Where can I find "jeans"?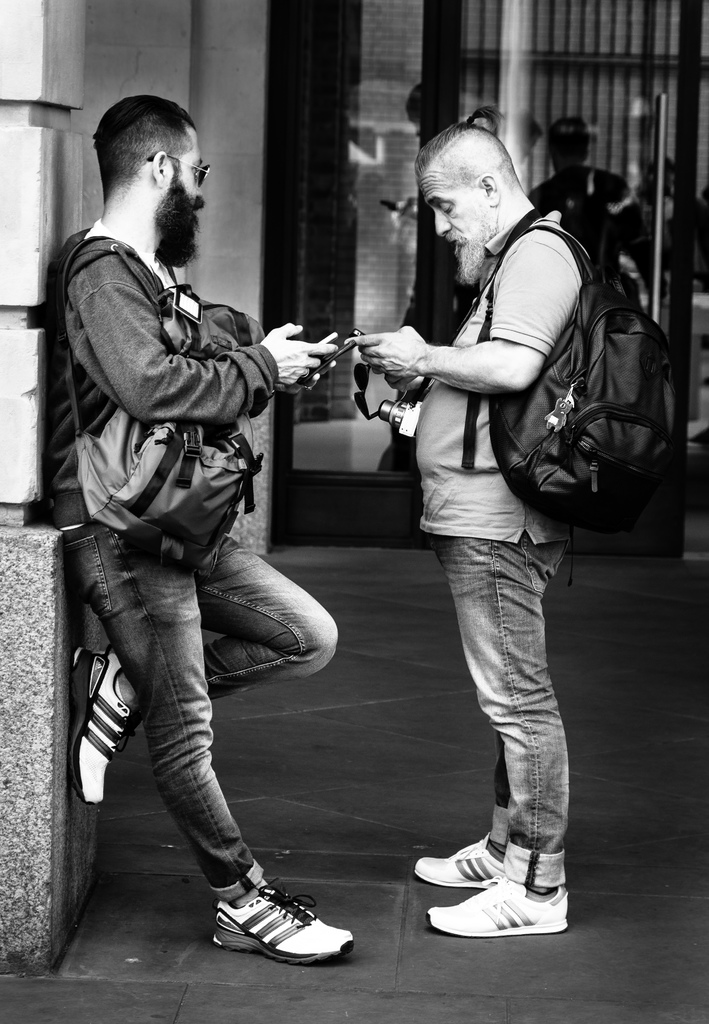
You can find it at <box>421,524,588,896</box>.
